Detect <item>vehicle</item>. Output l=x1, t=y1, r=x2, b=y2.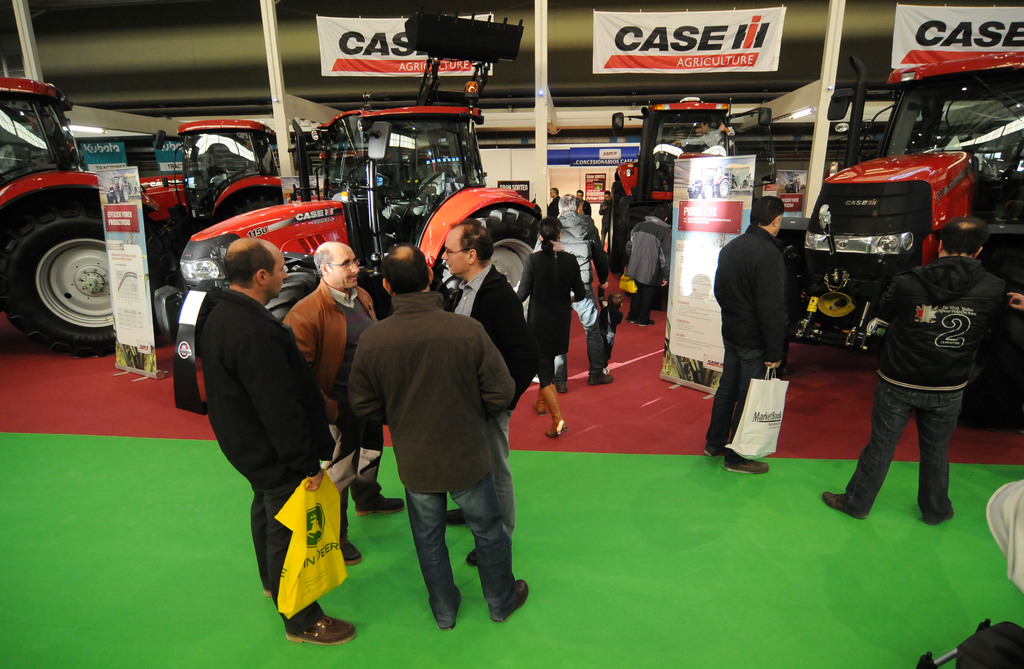
l=0, t=74, r=175, b=355.
